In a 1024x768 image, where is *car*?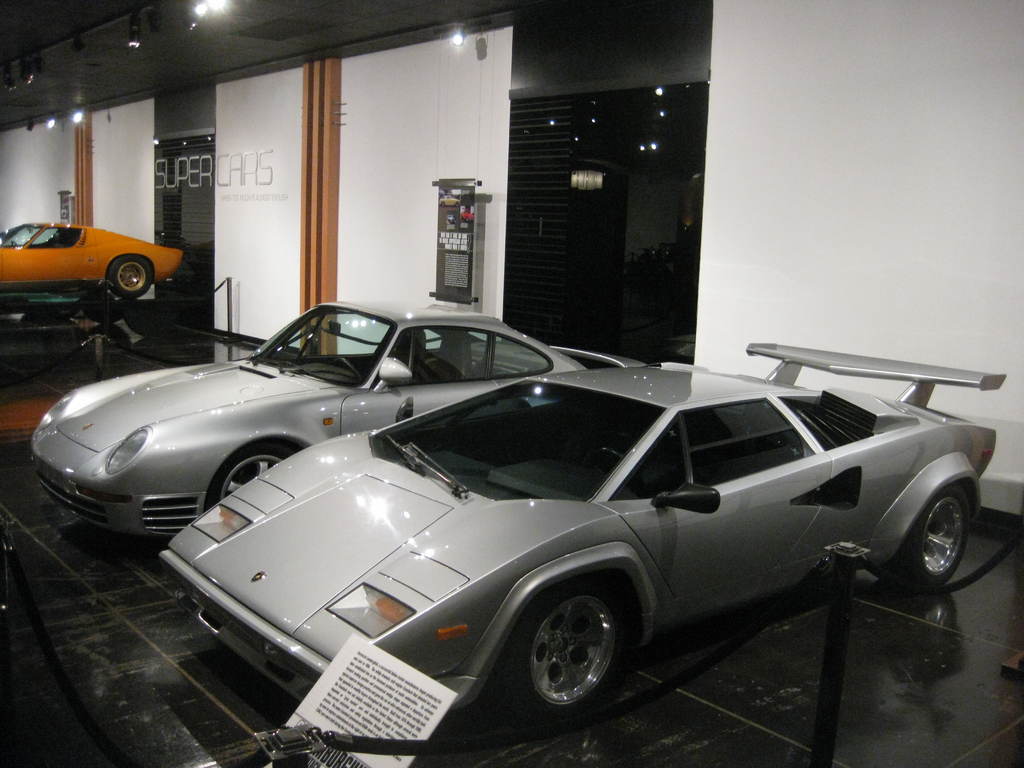
bbox=(0, 216, 186, 296).
